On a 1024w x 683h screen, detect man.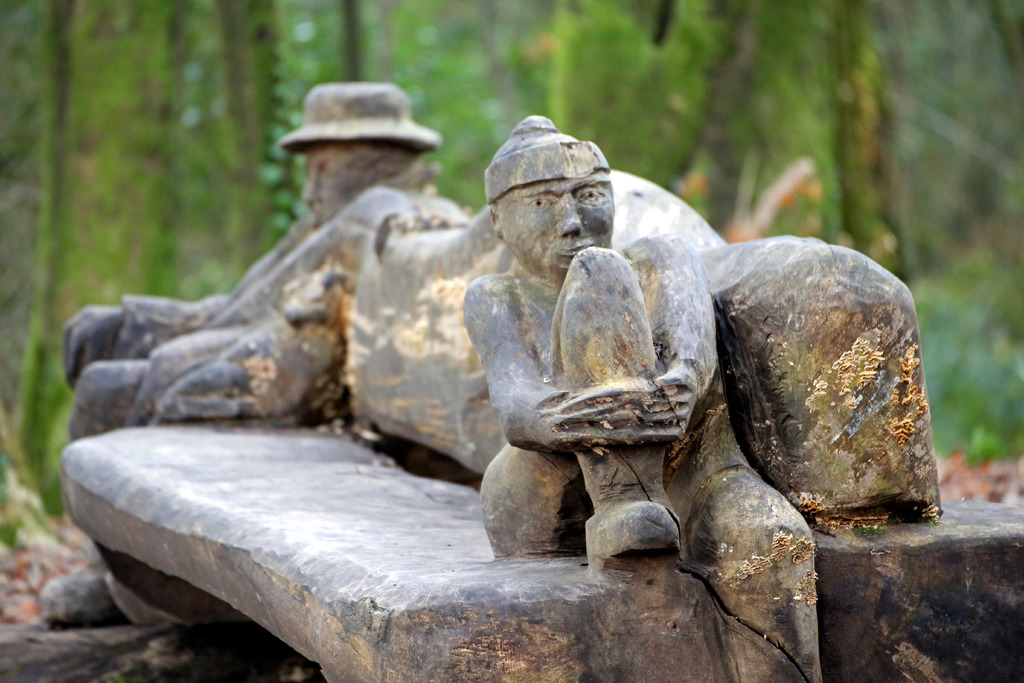
462,115,823,682.
